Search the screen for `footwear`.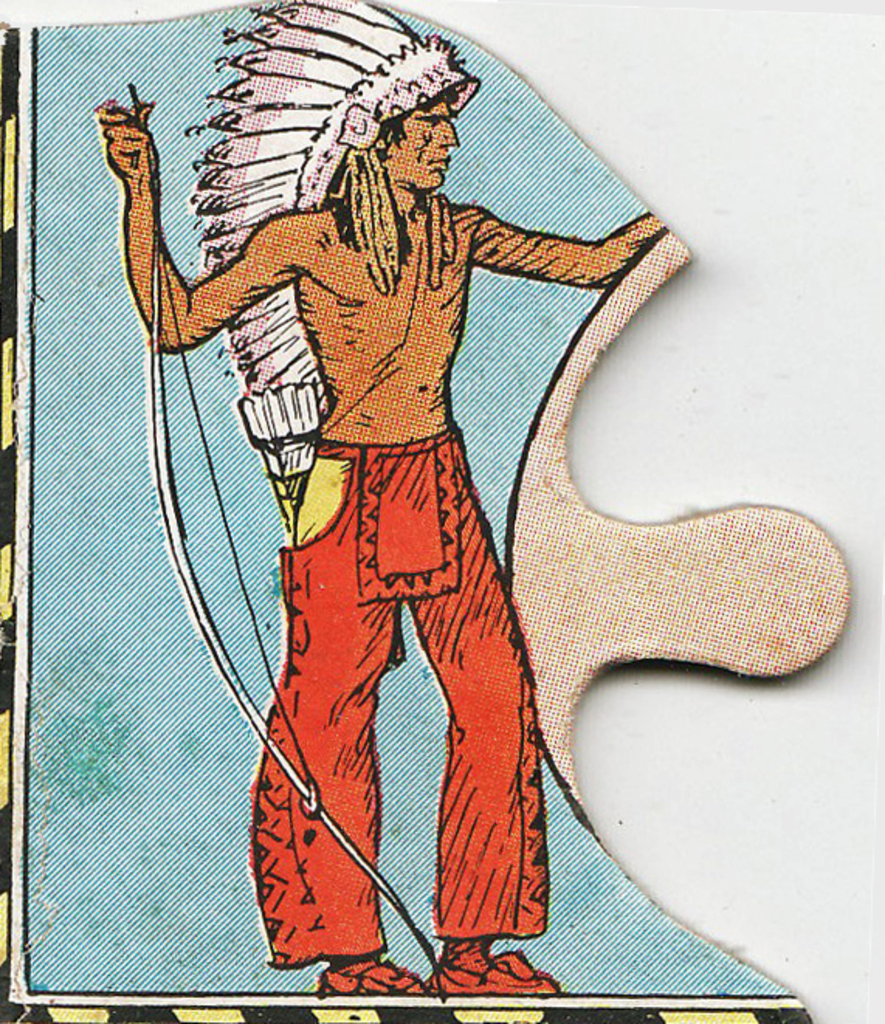
Found at x1=312 y1=960 x2=428 y2=996.
